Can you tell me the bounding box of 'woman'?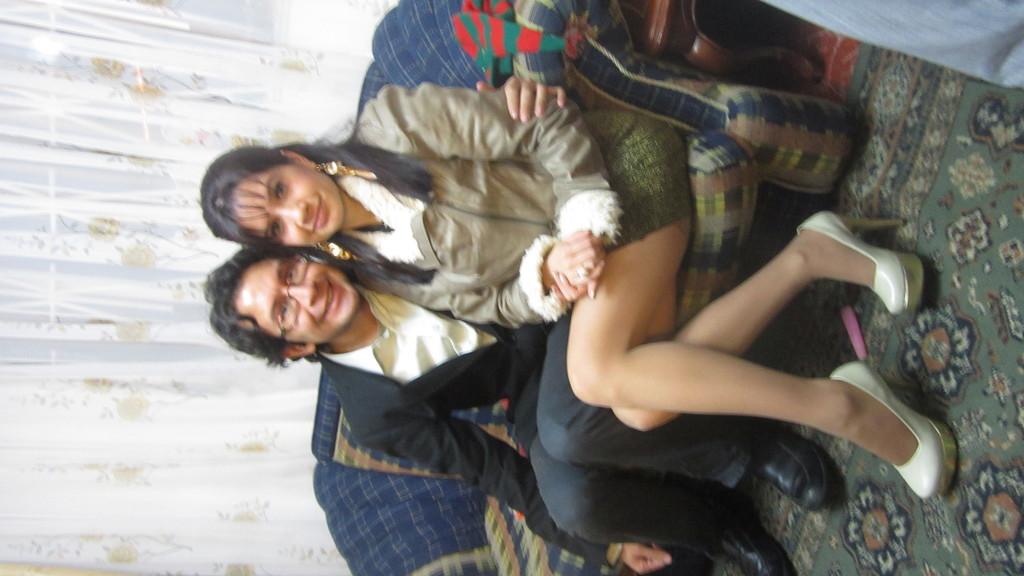
bbox(197, 95, 958, 500).
